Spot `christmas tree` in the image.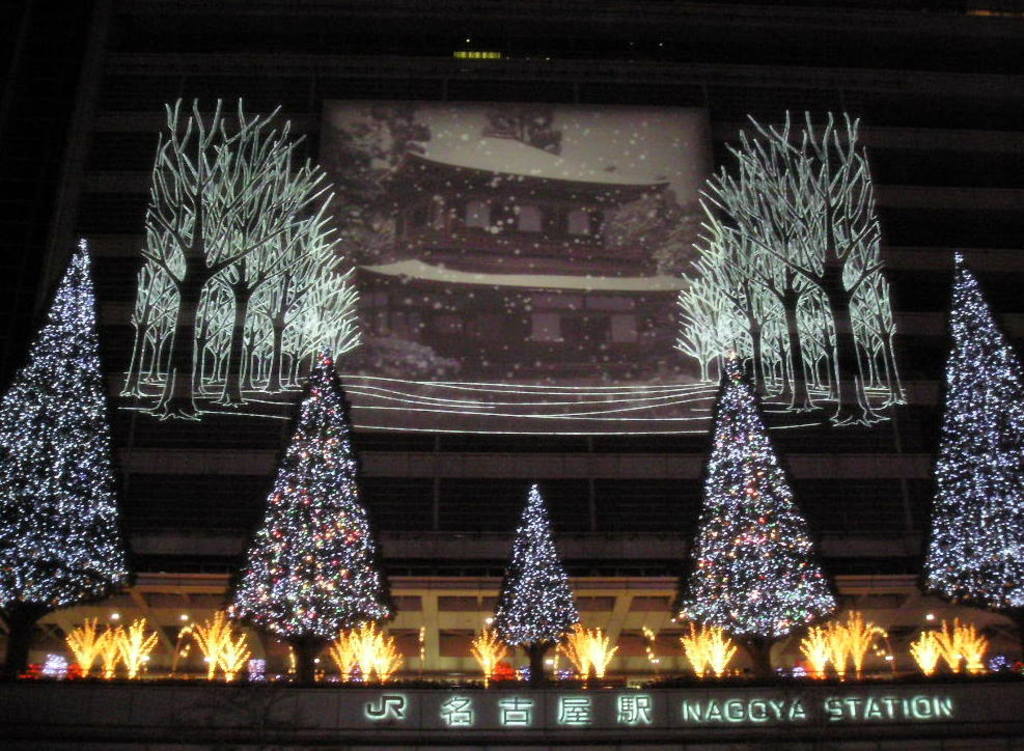
`christmas tree` found at 683:367:835:679.
